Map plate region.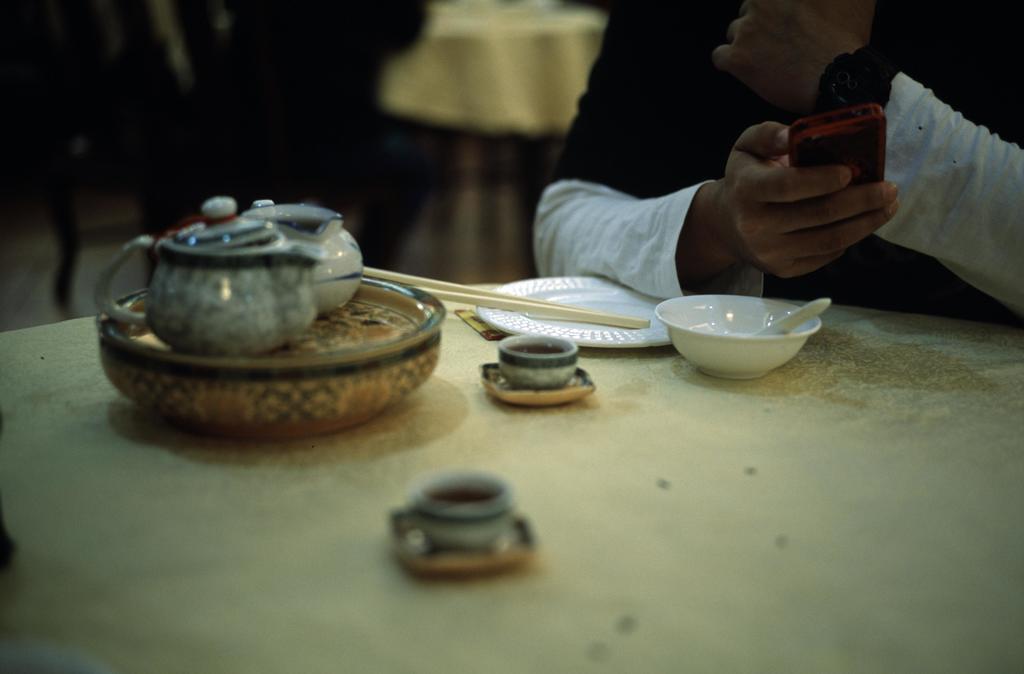
Mapped to x1=477 y1=275 x2=669 y2=349.
